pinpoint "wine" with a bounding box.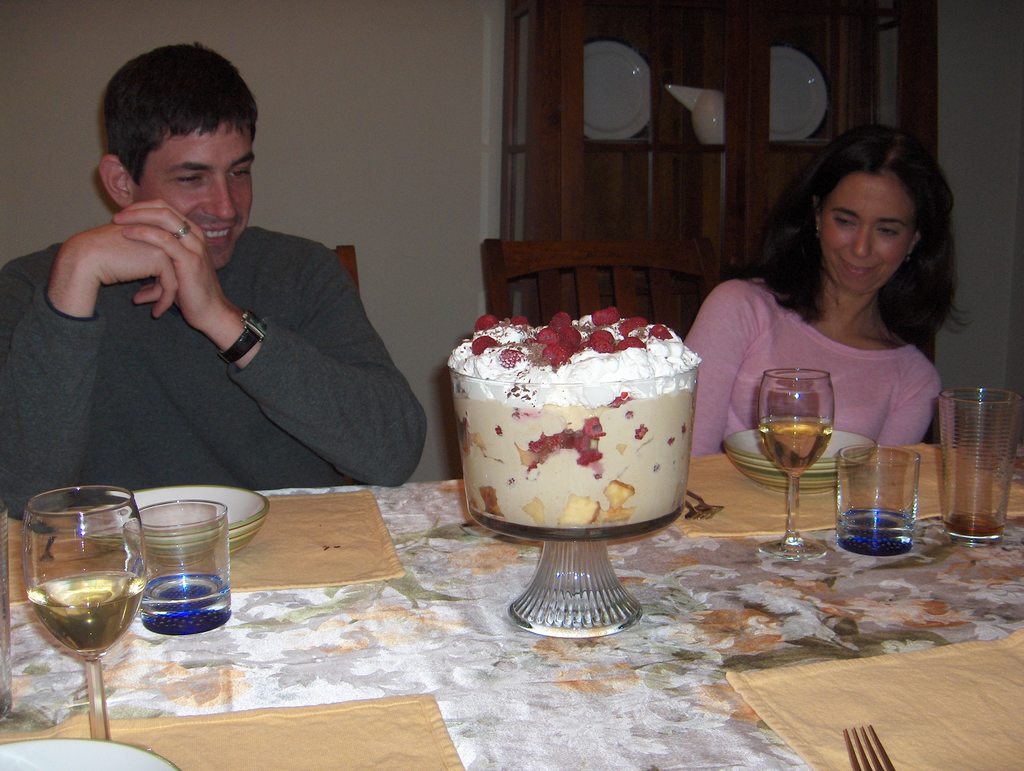
left=20, top=487, right=143, bottom=741.
